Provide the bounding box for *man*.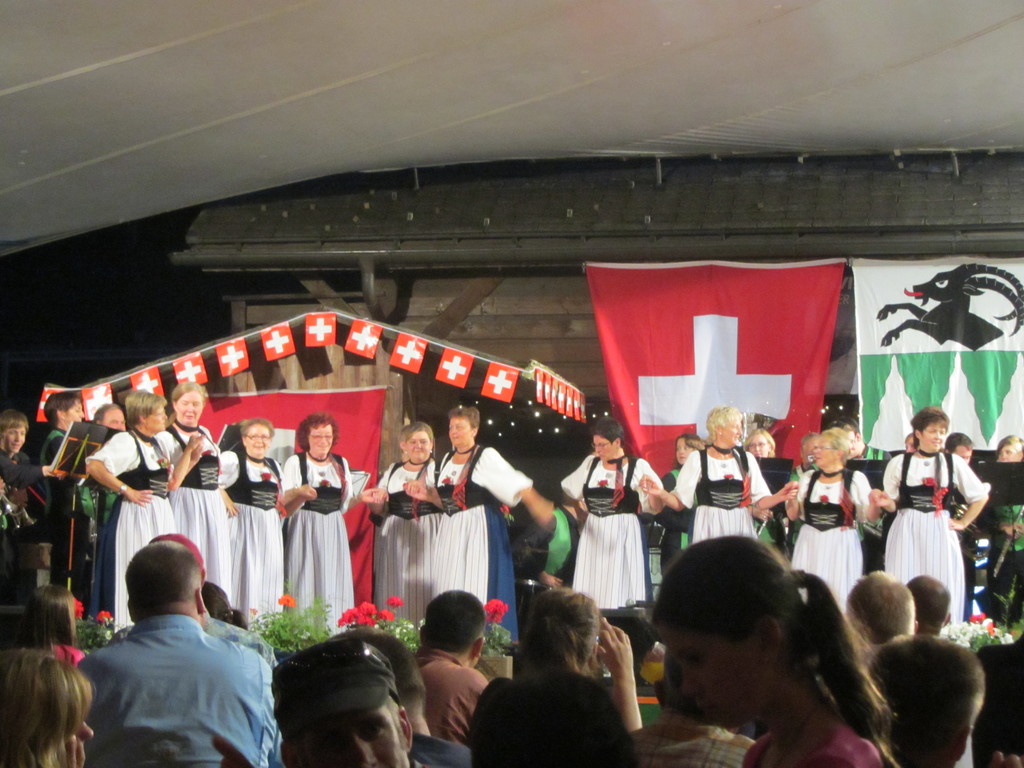
[74,400,127,527].
